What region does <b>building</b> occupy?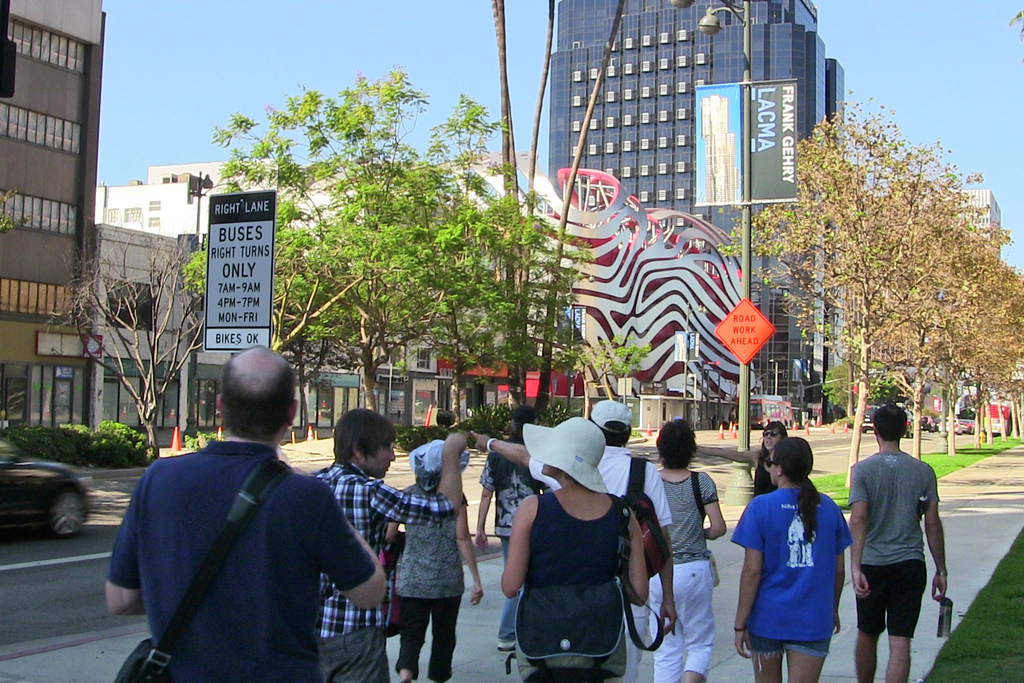
Rect(548, 0, 847, 422).
